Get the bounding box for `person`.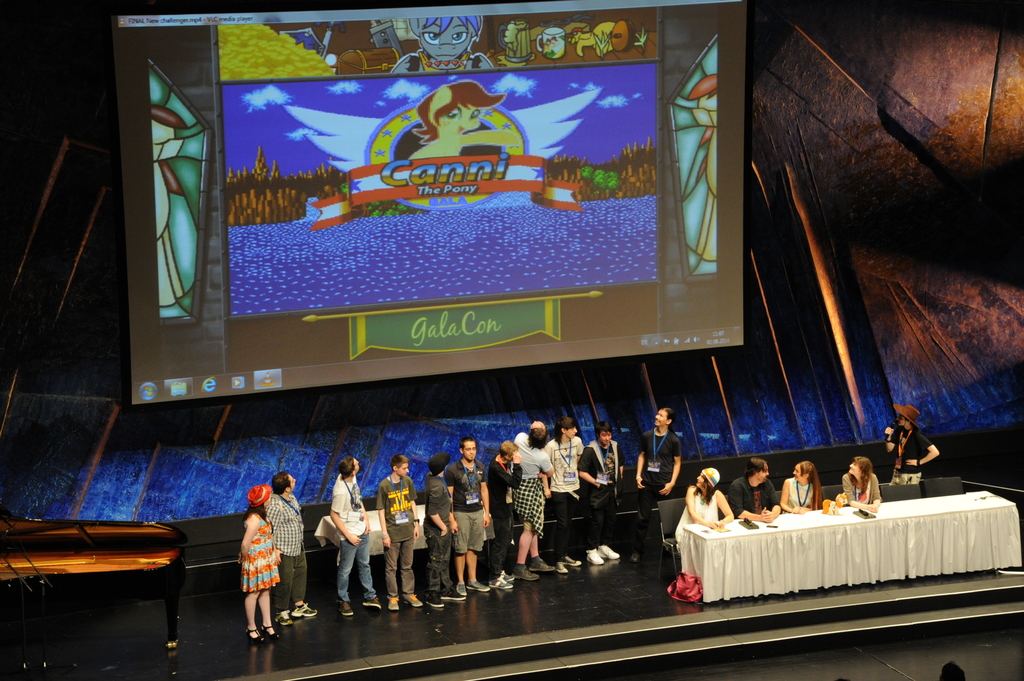
[left=391, top=14, right=495, bottom=70].
